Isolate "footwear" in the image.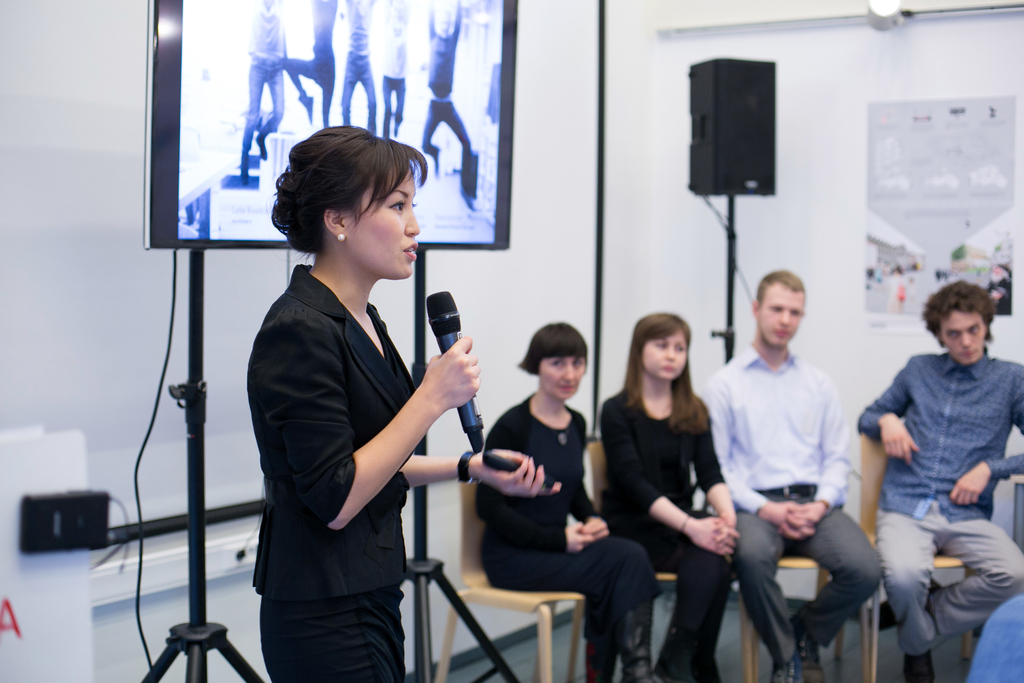
Isolated region: bbox=(622, 602, 668, 682).
